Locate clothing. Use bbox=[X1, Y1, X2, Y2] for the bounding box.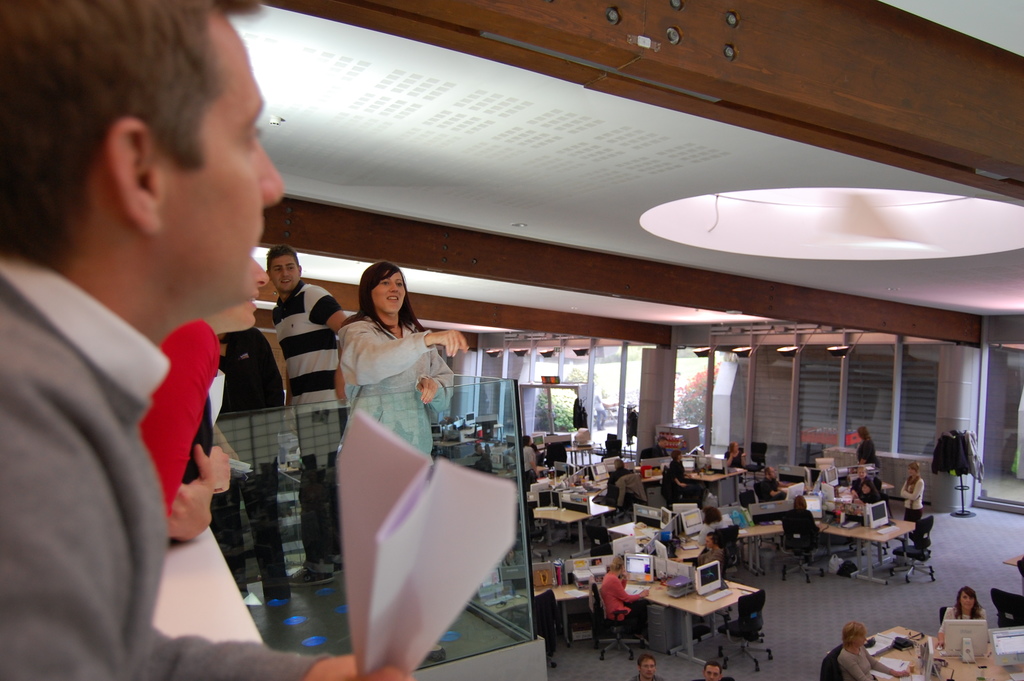
bbox=[595, 469, 630, 502].
